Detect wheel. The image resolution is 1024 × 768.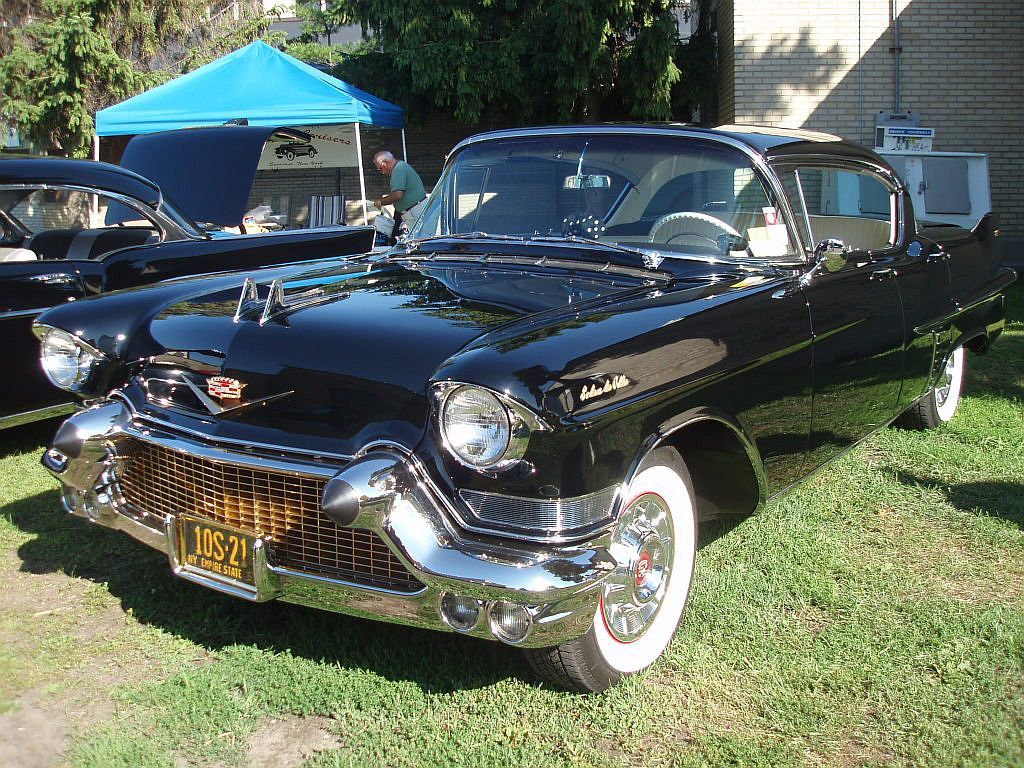
rect(649, 211, 746, 258).
